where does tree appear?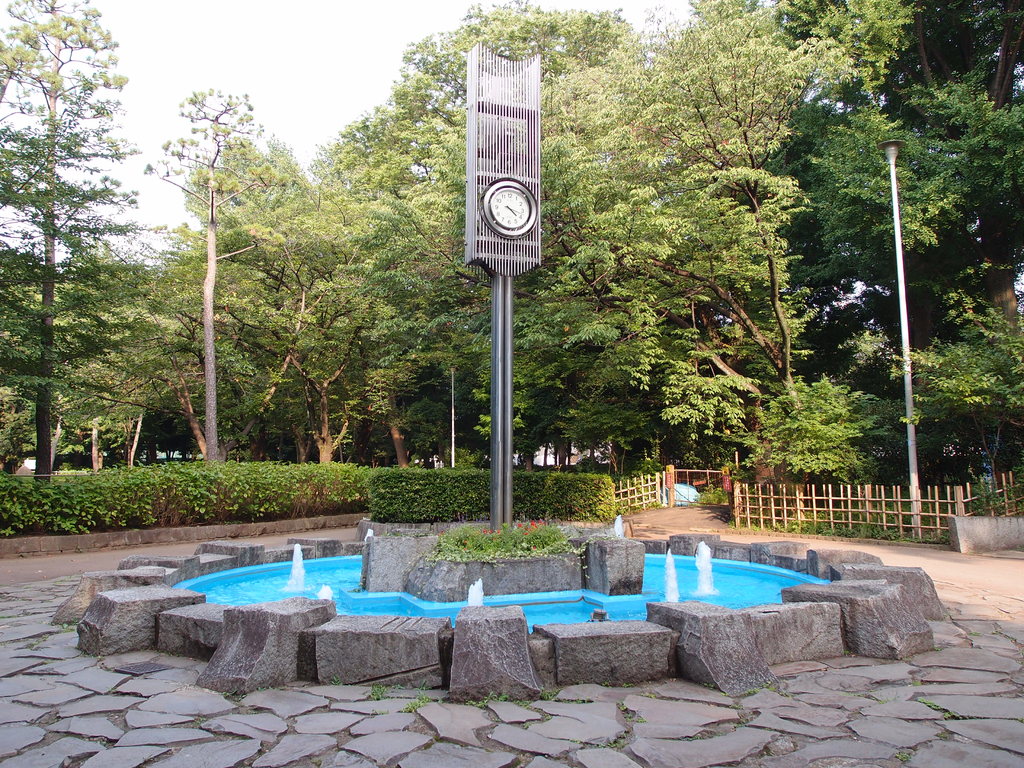
Appears at bbox=[736, 0, 1023, 511].
